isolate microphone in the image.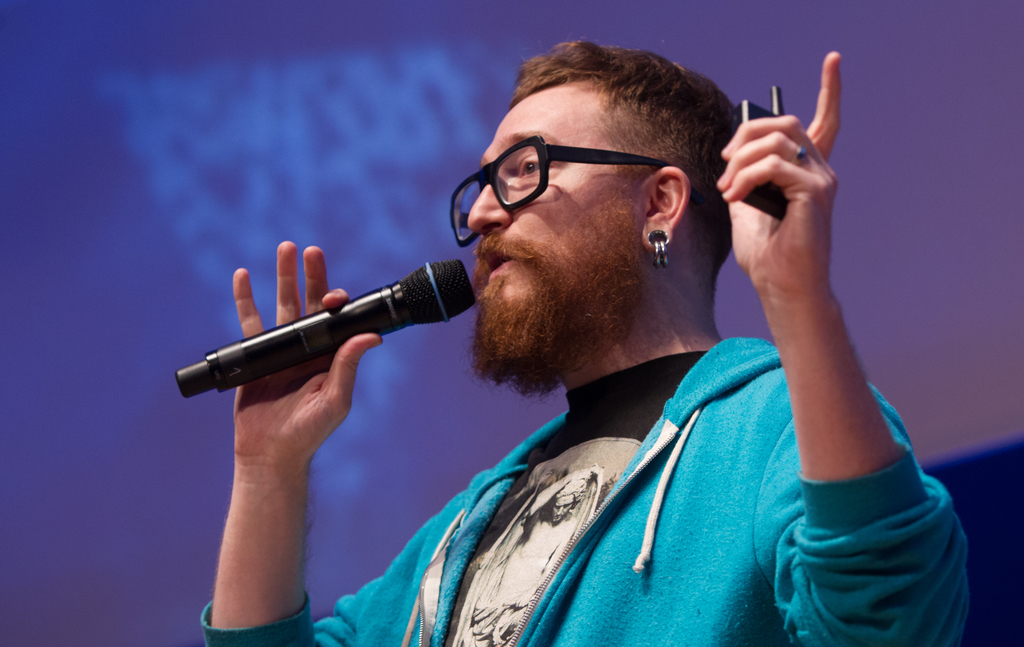
Isolated region: [156, 257, 485, 398].
